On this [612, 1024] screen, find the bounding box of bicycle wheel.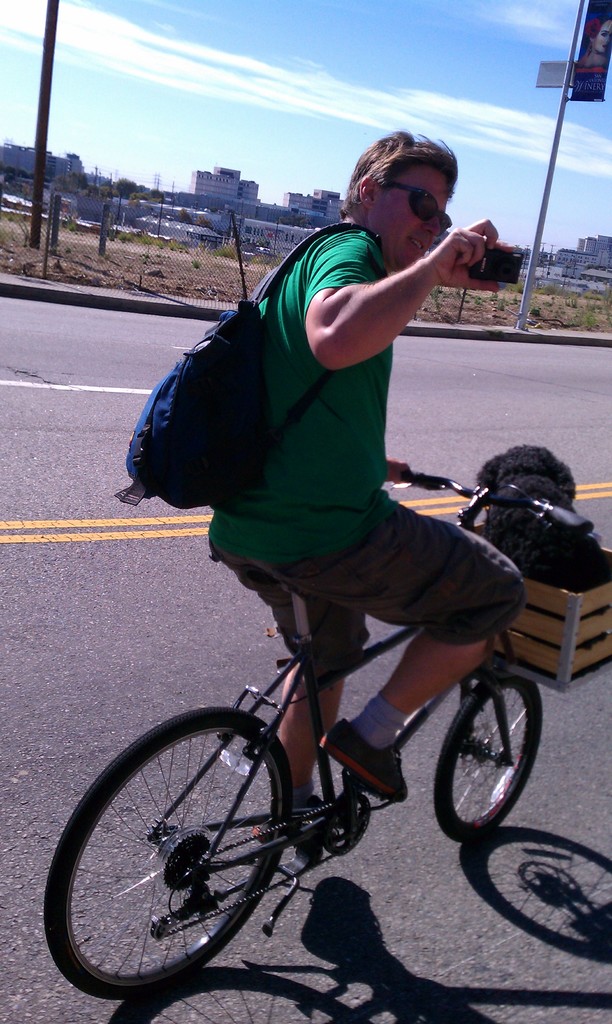
Bounding box: [43,701,293,995].
